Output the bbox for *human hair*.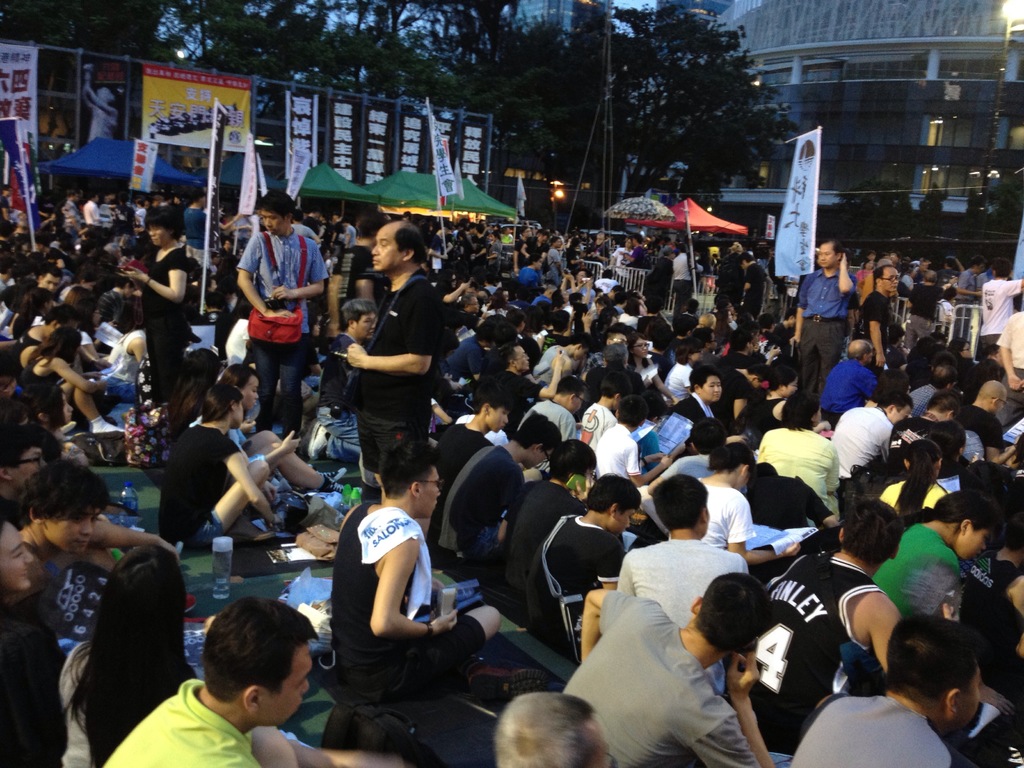
(x1=689, y1=364, x2=721, y2=392).
